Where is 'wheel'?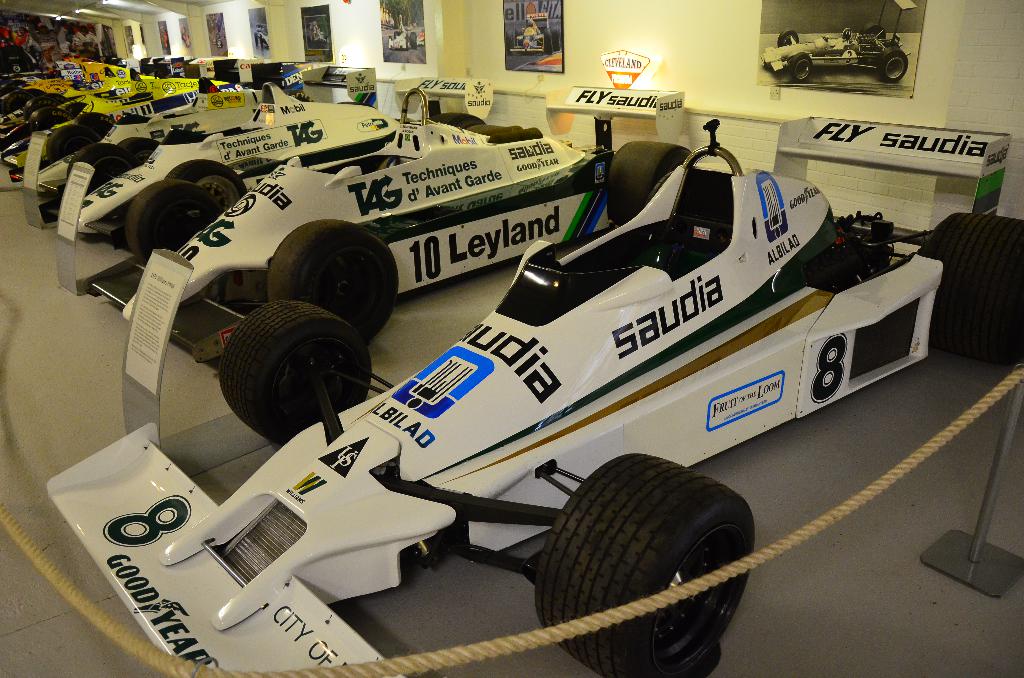
[x1=21, y1=95, x2=58, y2=116].
